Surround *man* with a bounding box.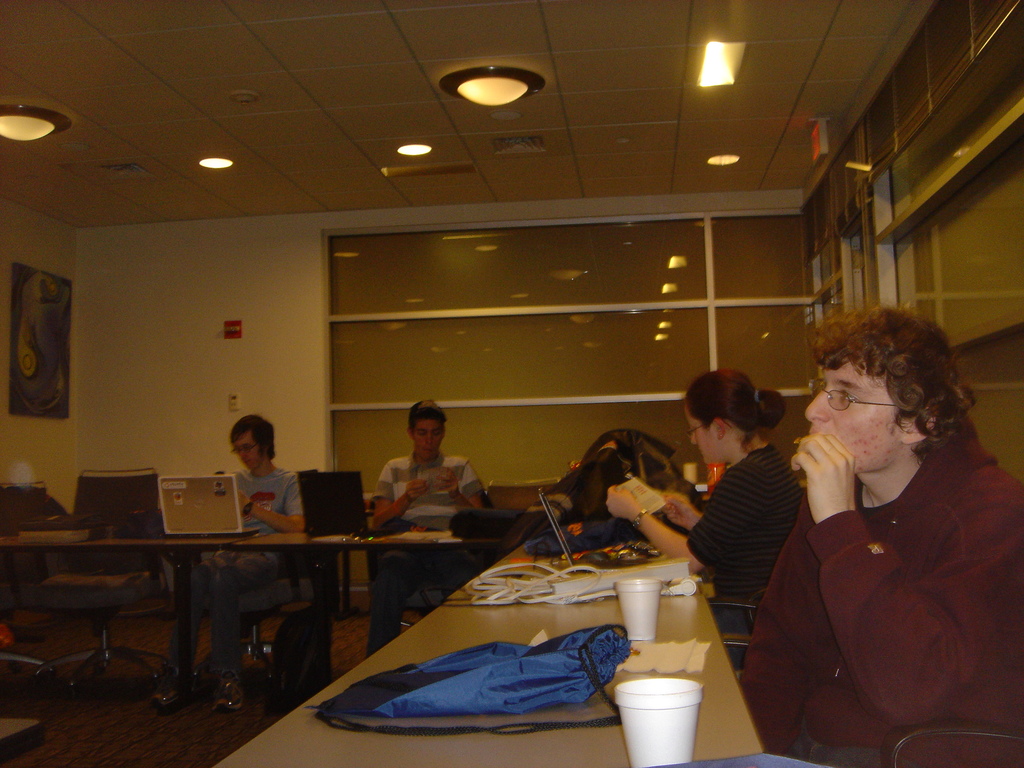
bbox=[732, 286, 1014, 760].
